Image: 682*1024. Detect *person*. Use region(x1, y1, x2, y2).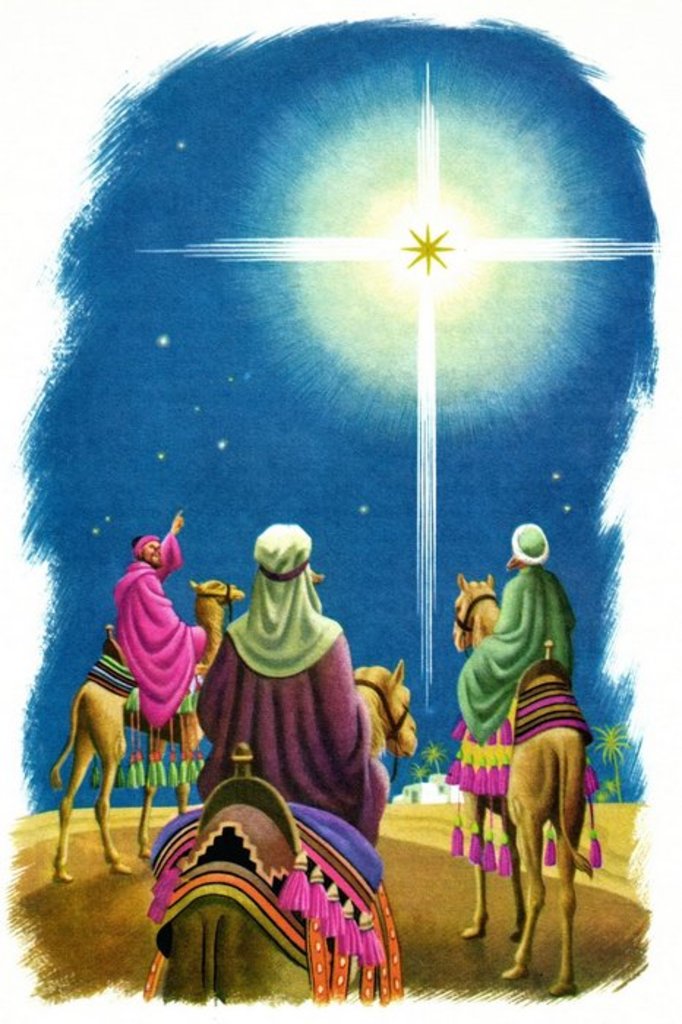
region(186, 505, 395, 929).
